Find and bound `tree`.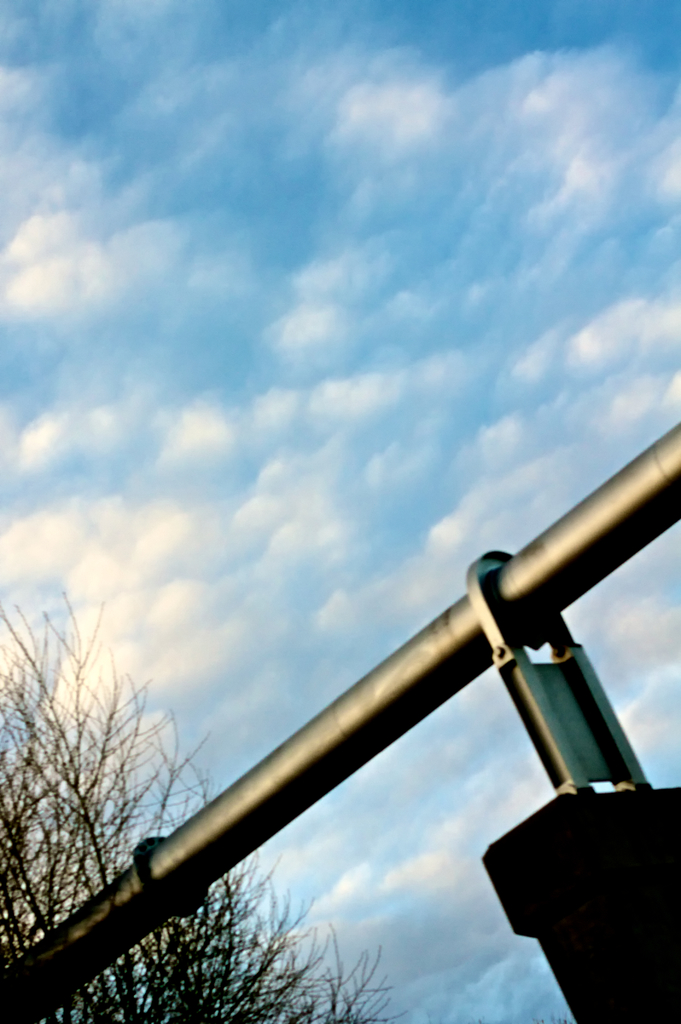
Bound: bbox(0, 564, 398, 1023).
